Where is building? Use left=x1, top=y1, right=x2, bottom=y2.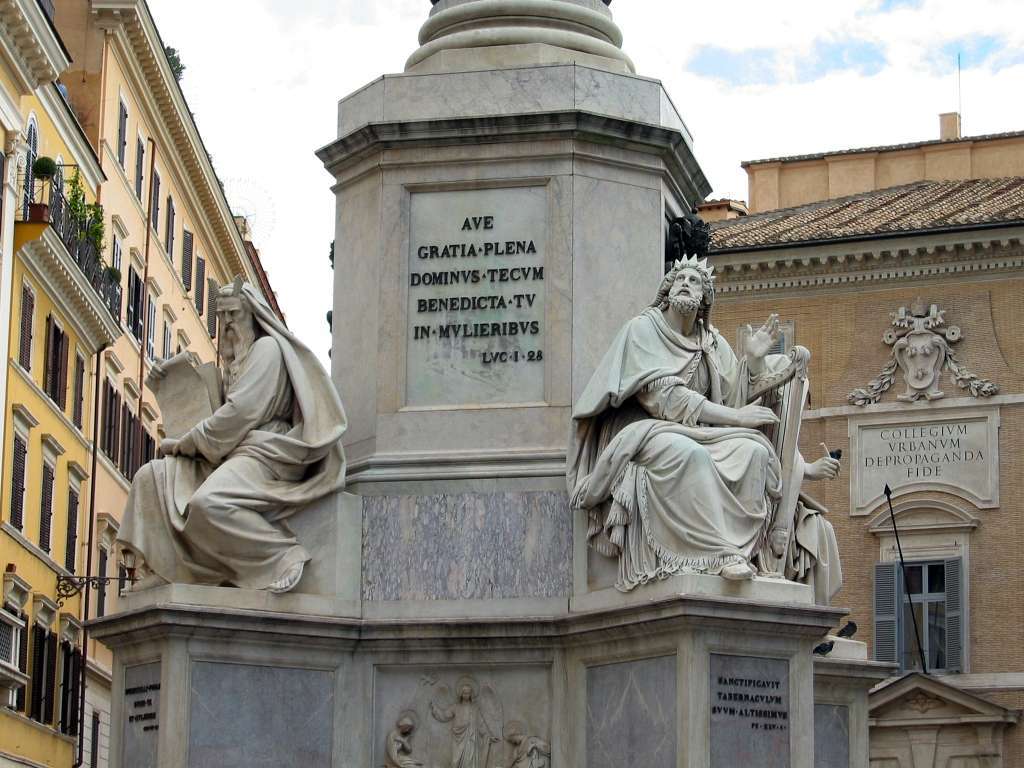
left=0, top=0, right=123, bottom=767.
